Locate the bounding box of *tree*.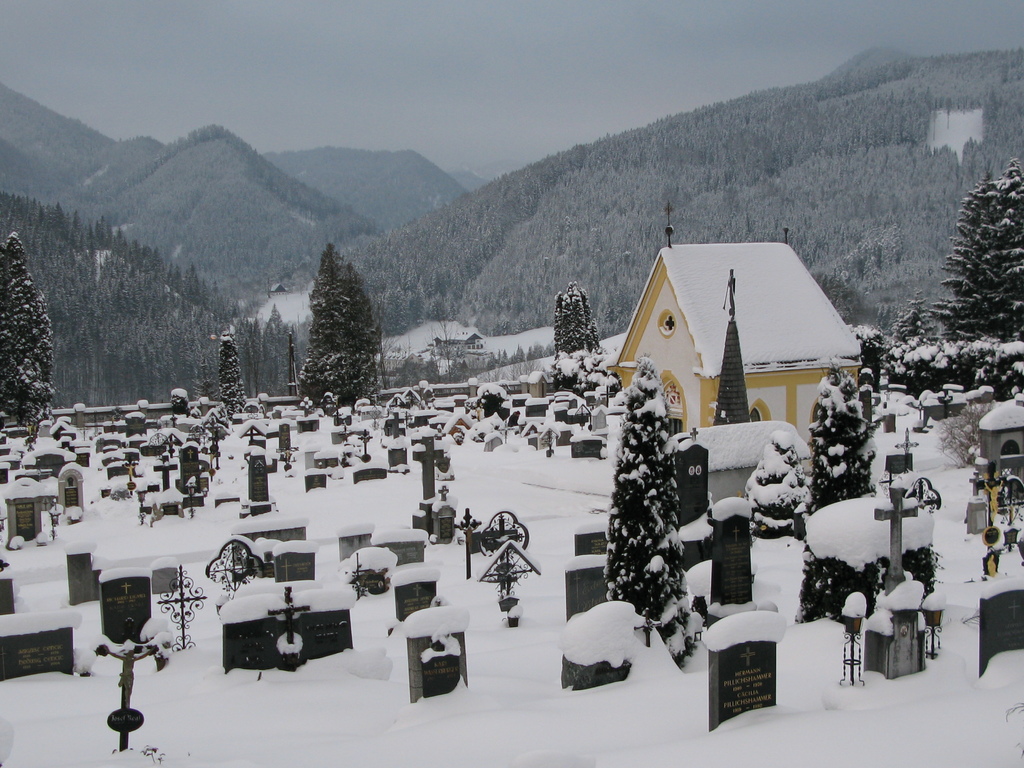
Bounding box: BBox(294, 229, 384, 408).
